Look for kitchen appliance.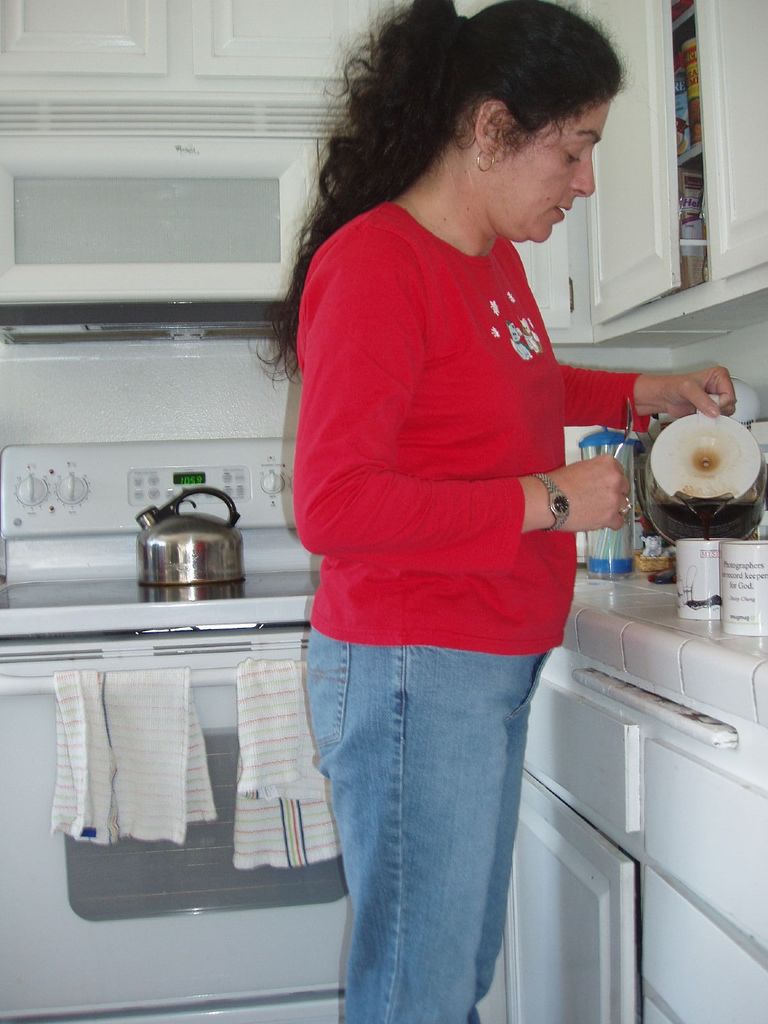
Found: detection(236, 657, 348, 872).
